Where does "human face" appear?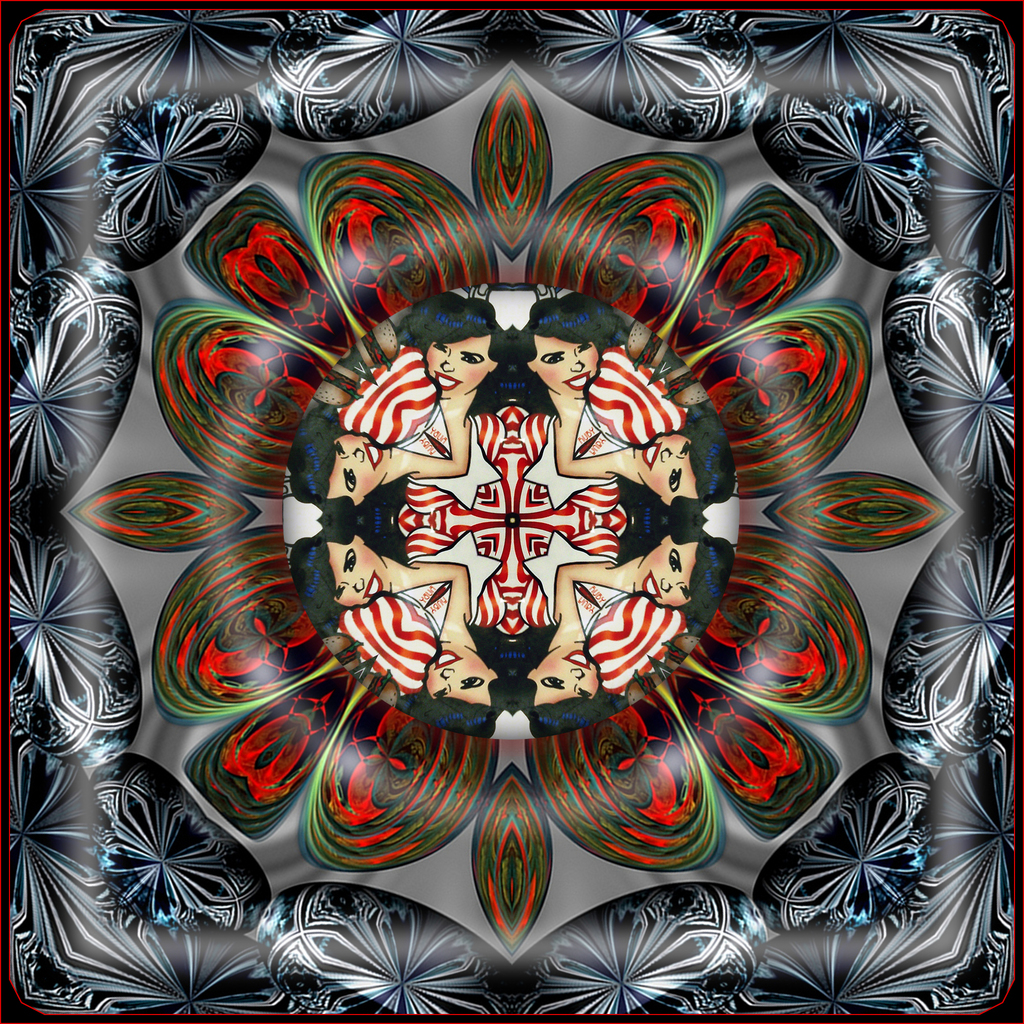
Appears at detection(317, 430, 396, 498).
